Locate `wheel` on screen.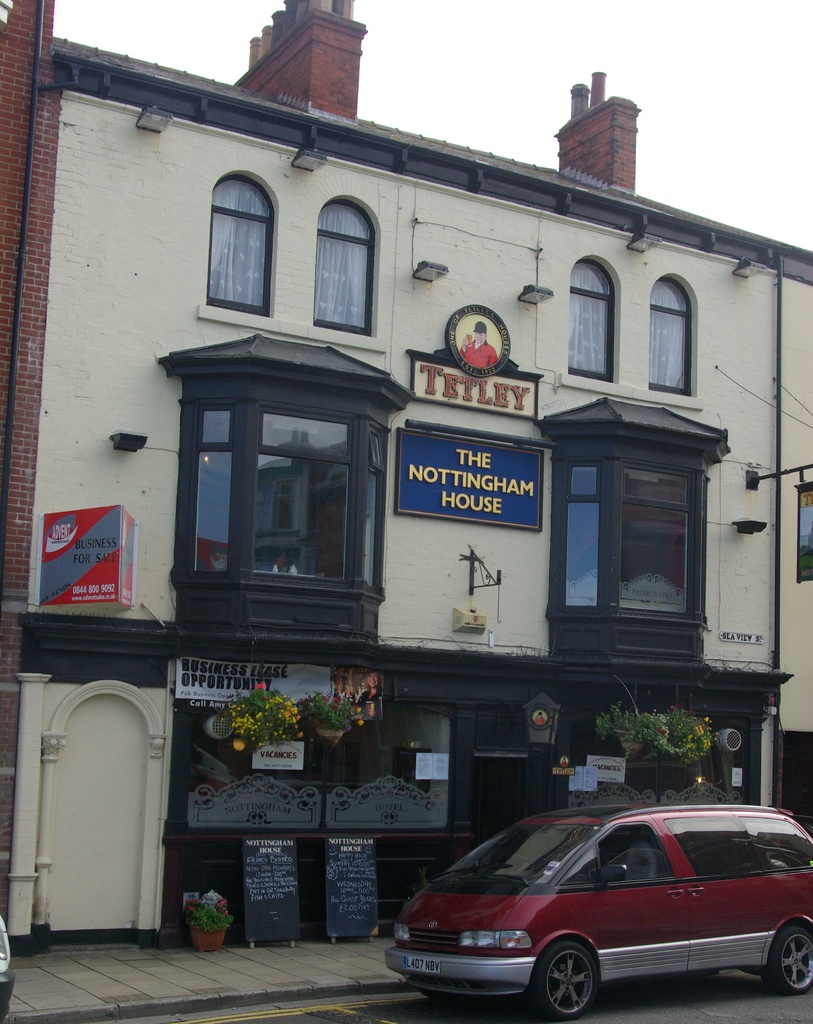
On screen at select_region(518, 928, 603, 1023).
